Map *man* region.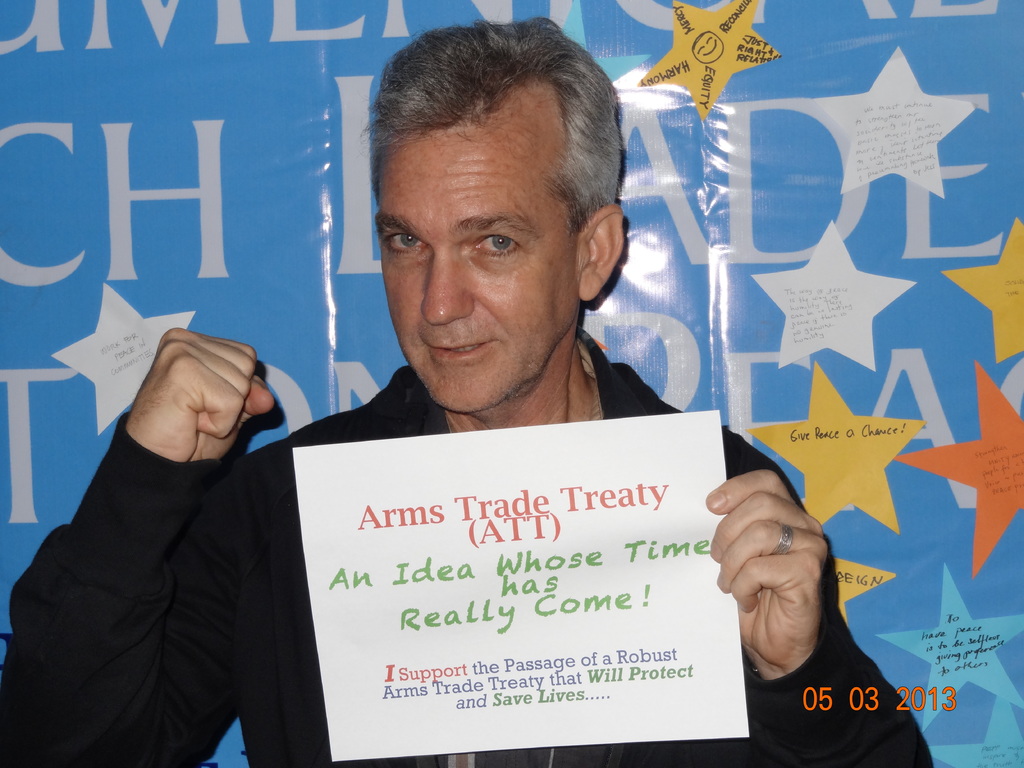
Mapped to box=[0, 17, 929, 767].
